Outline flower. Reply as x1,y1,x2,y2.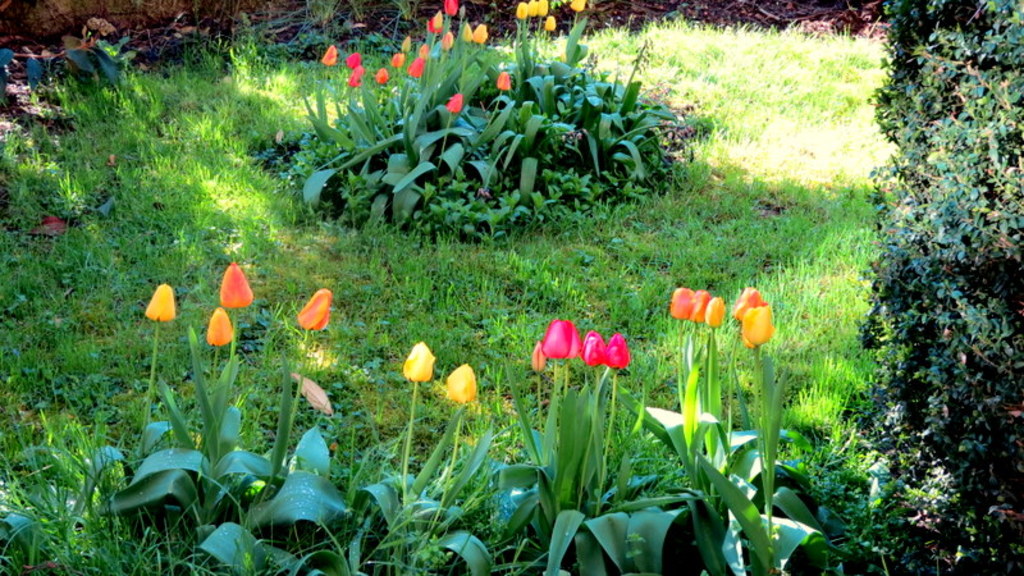
389,51,403,65.
